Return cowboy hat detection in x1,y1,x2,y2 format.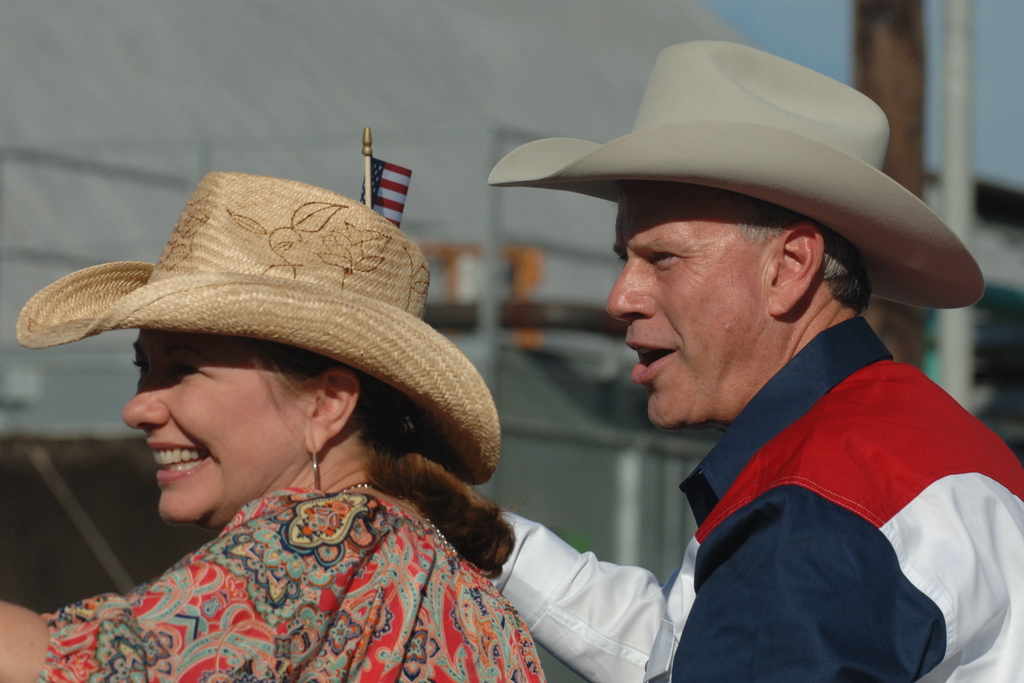
15,126,497,487.
